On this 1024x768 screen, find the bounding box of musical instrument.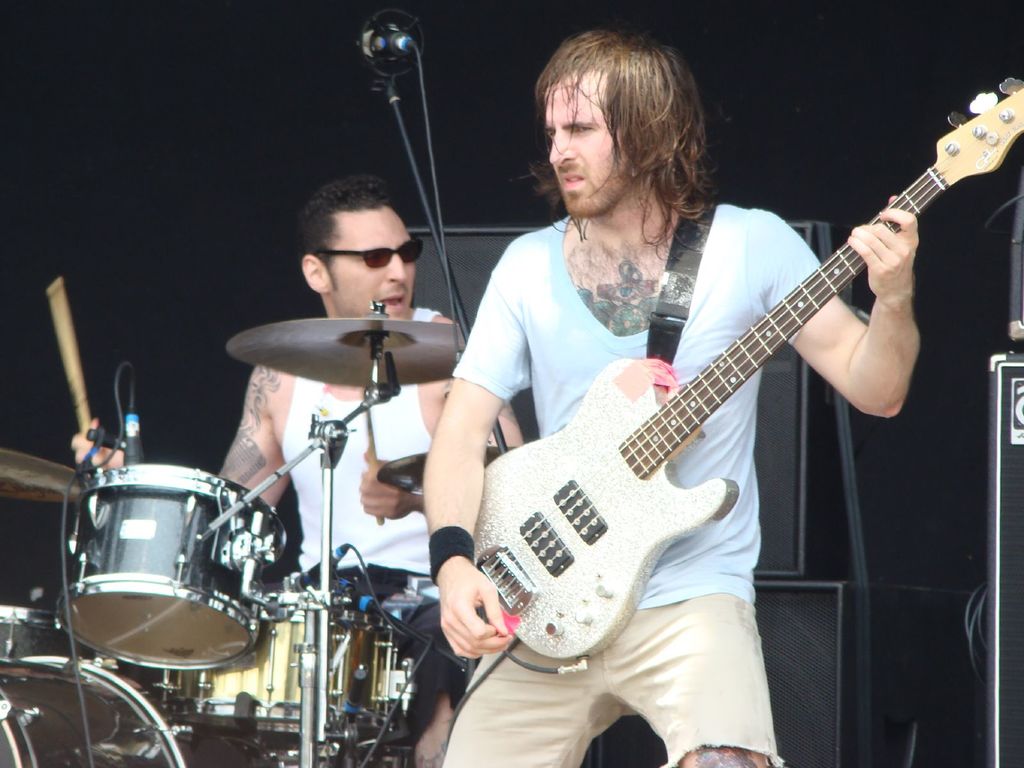
Bounding box: detection(0, 692, 90, 767).
